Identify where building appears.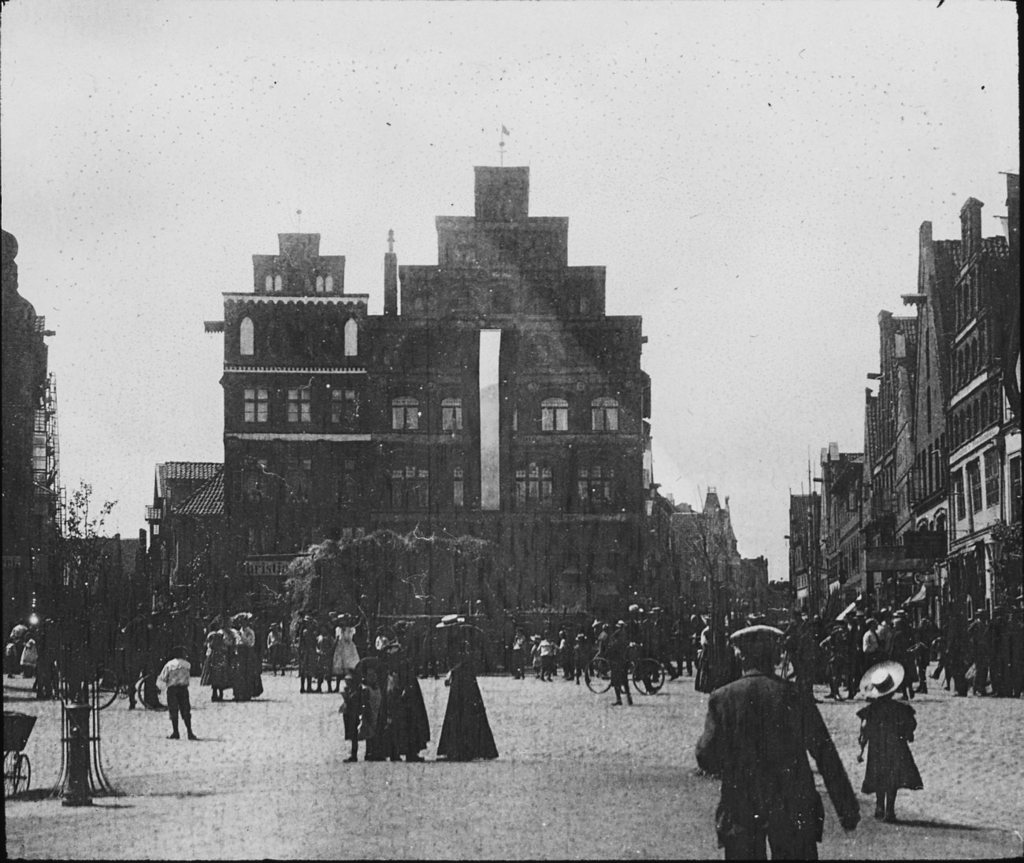
Appears at [x1=796, y1=190, x2=1023, y2=685].
